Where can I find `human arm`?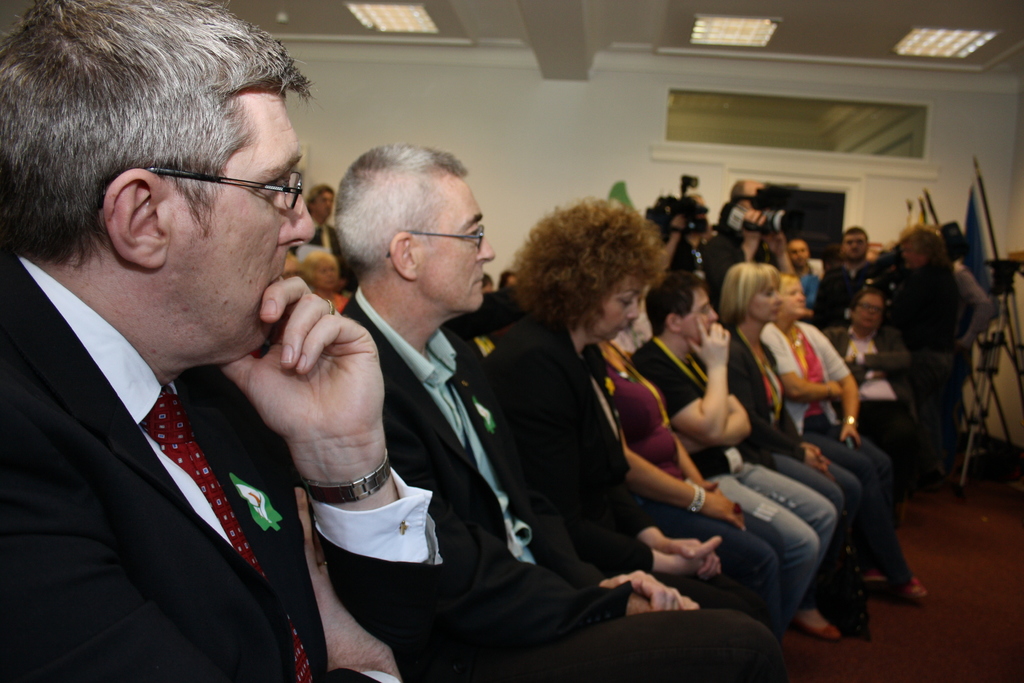
You can find it at [left=961, top=274, right=990, bottom=349].
